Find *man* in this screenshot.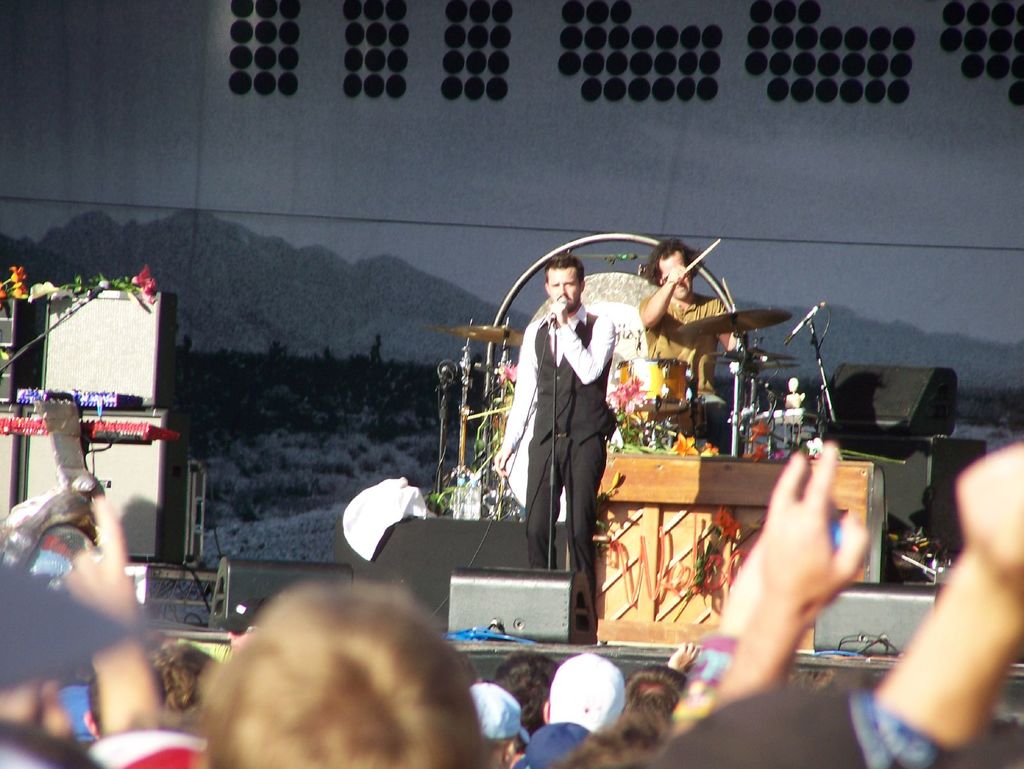
The bounding box for *man* is (81, 668, 170, 738).
